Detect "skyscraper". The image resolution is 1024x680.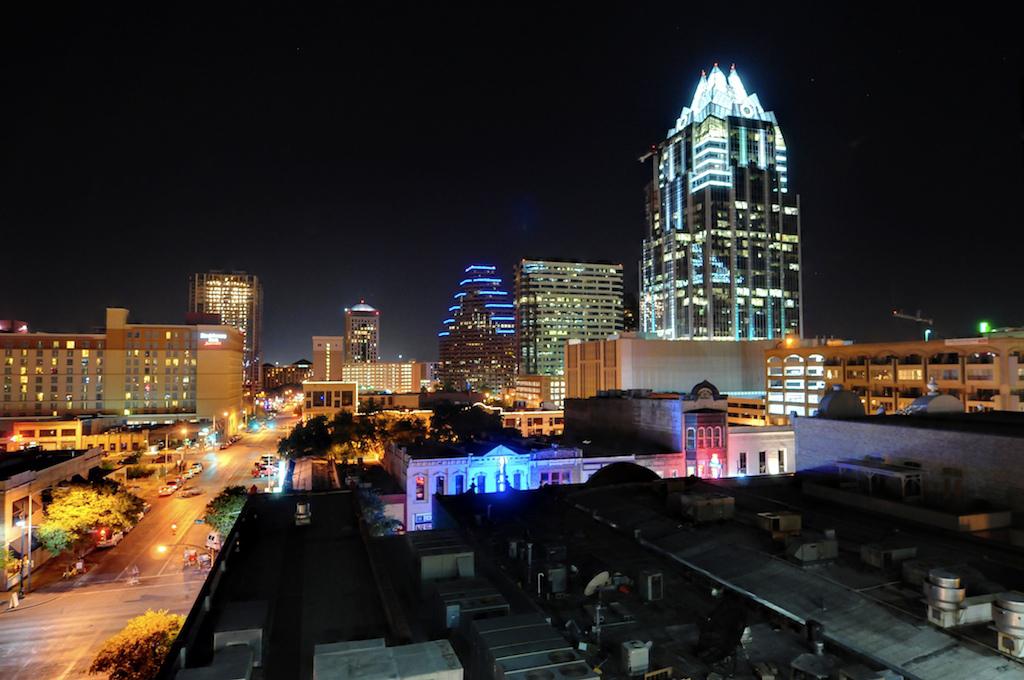
crop(436, 262, 518, 334).
